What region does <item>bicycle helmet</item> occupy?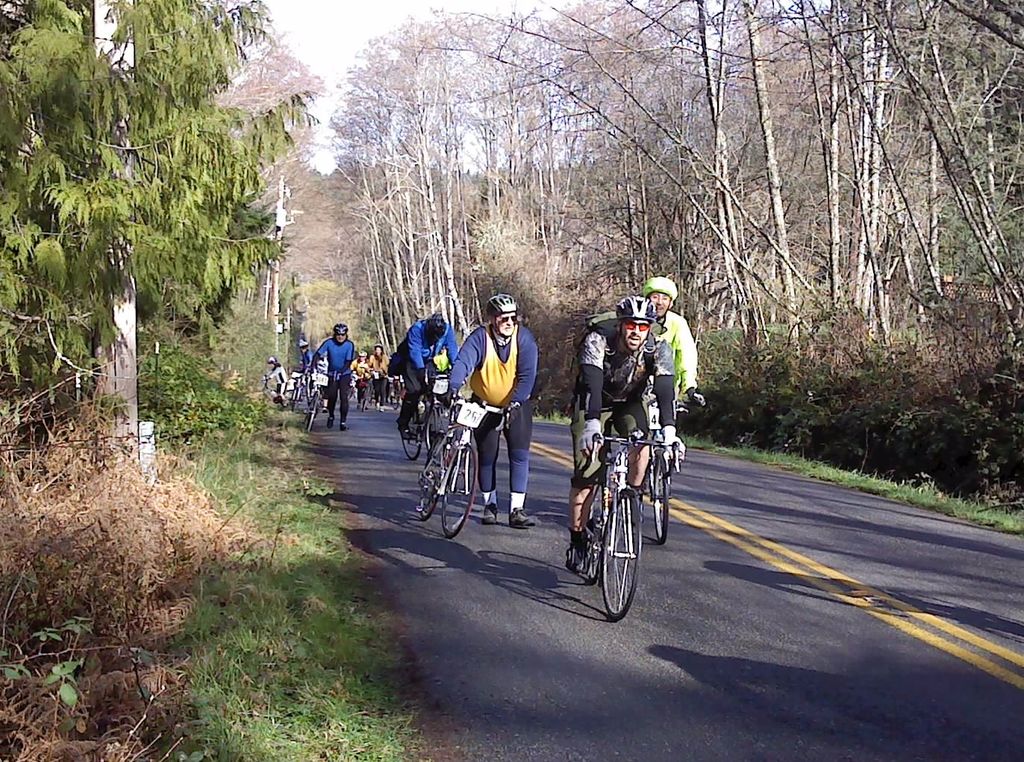
[608, 293, 654, 324].
